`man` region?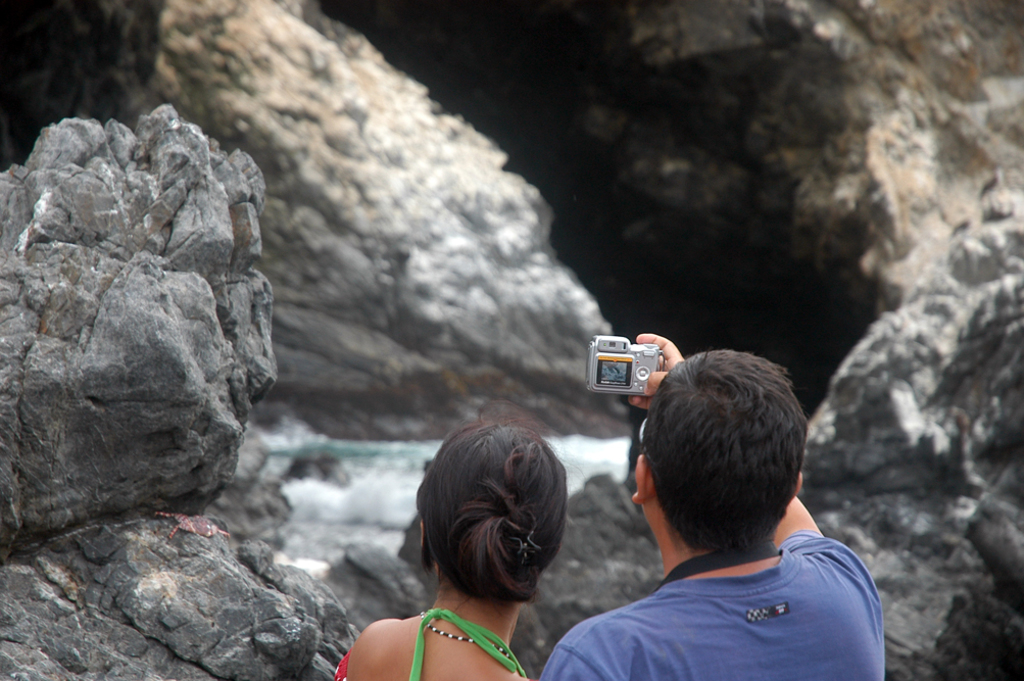
locate(560, 342, 875, 679)
